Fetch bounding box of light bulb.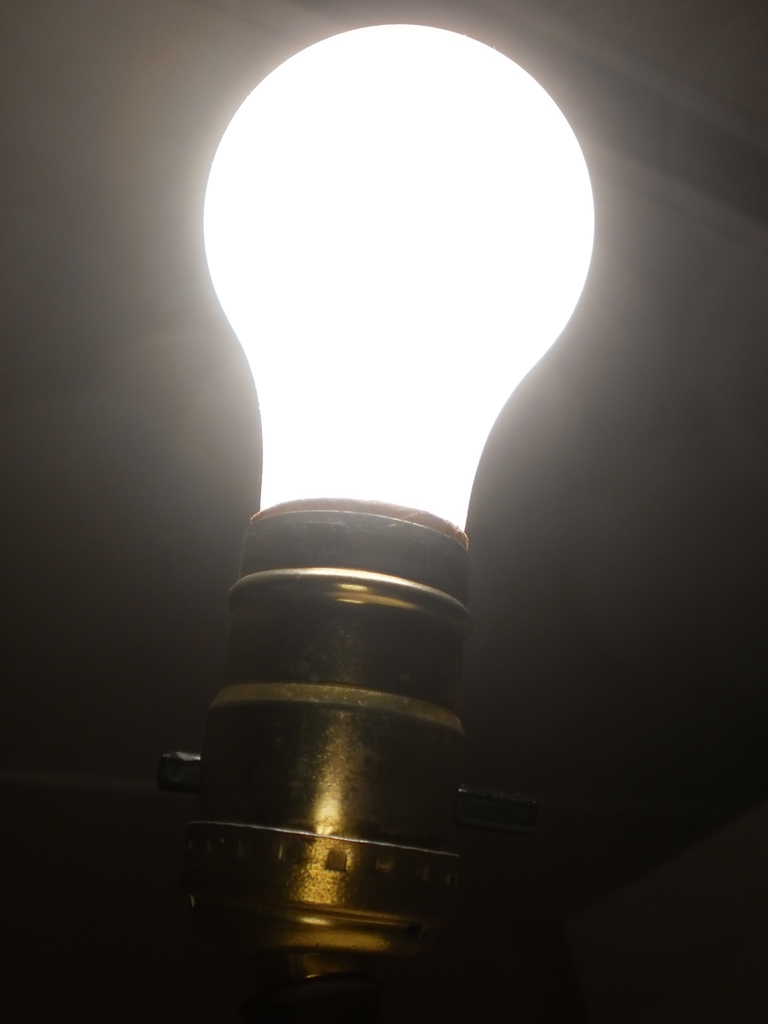
Bbox: <bbox>200, 24, 598, 983</bbox>.
